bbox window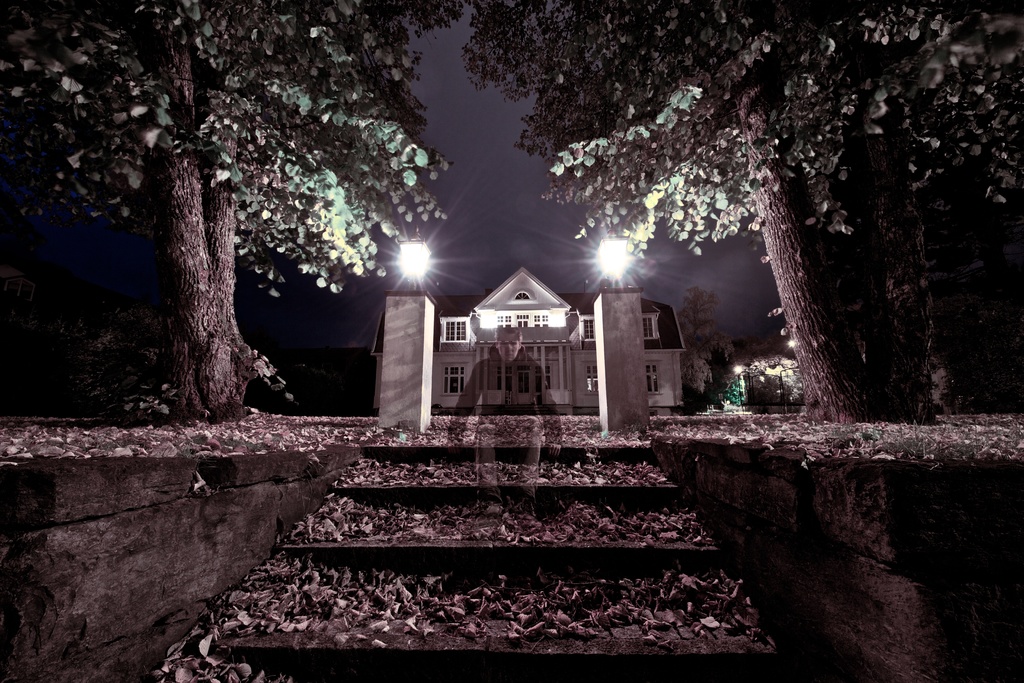
l=513, t=290, r=531, b=299
